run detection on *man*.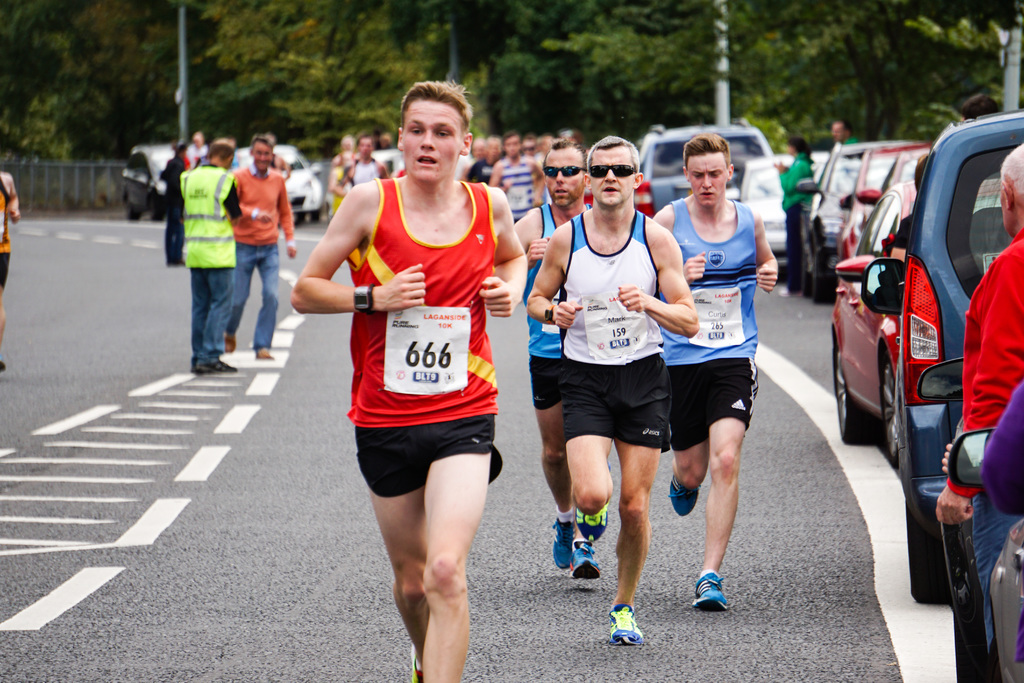
Result: [933, 140, 1023, 654].
